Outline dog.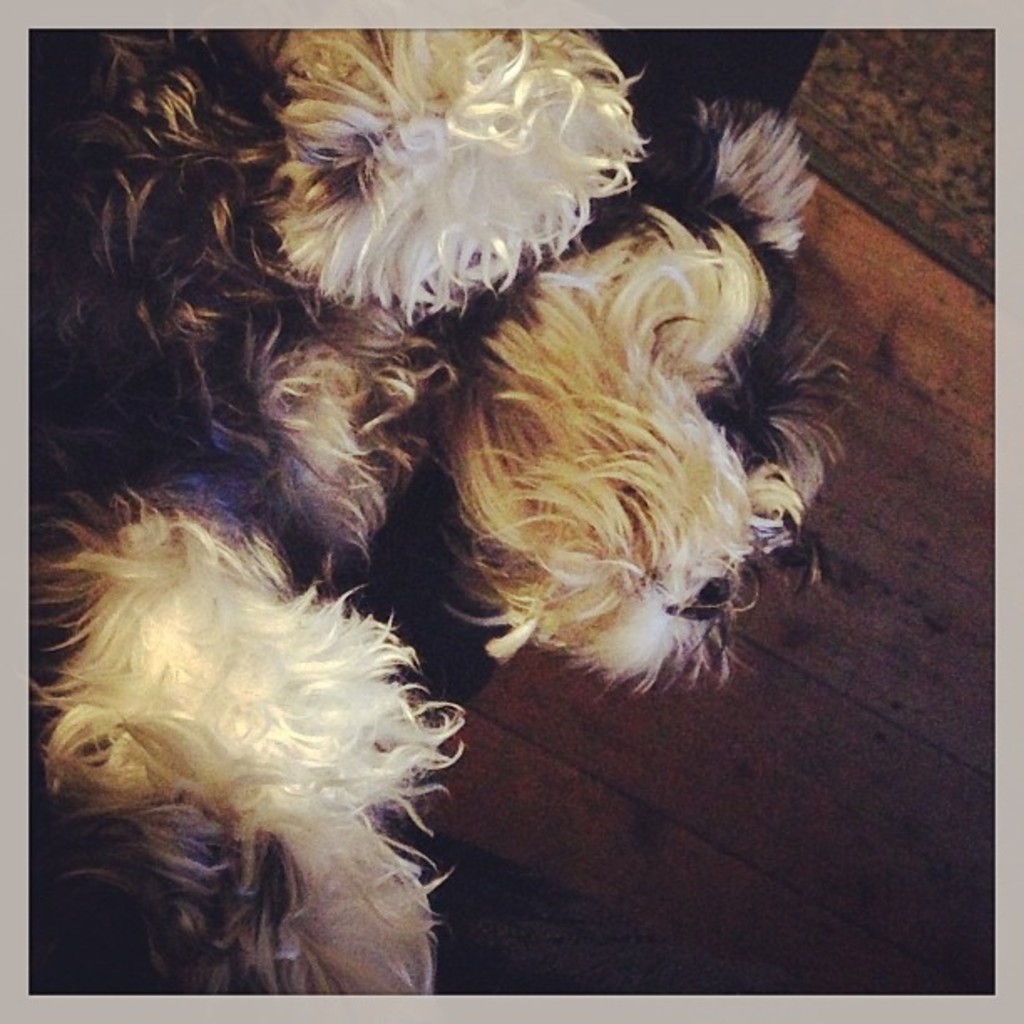
Outline: 27/25/862/992.
